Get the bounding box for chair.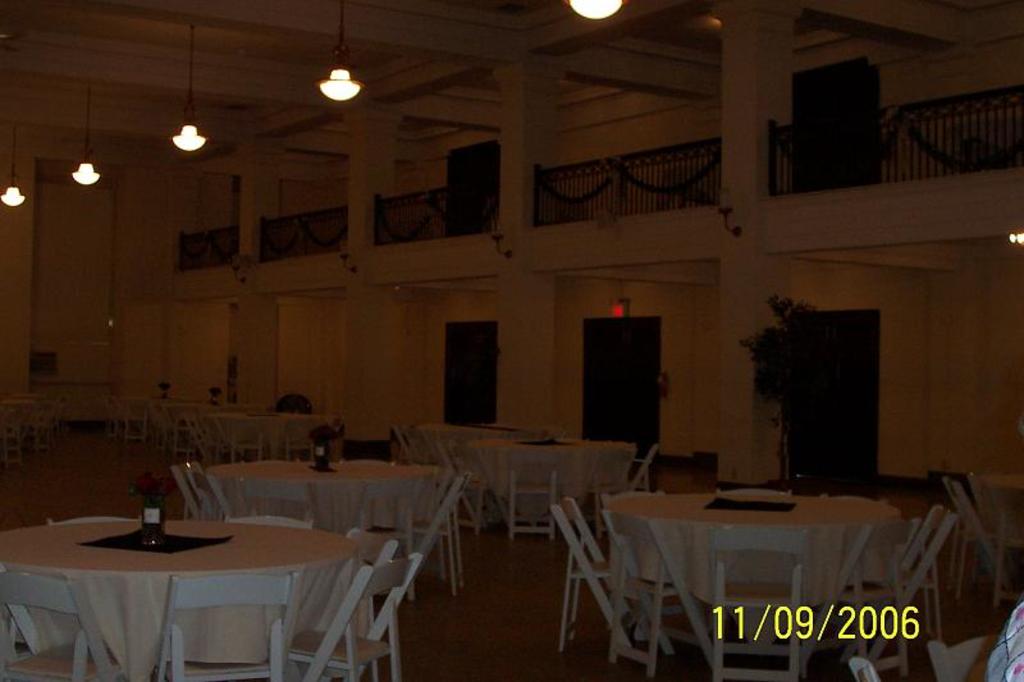
Rect(604, 485, 682, 636).
